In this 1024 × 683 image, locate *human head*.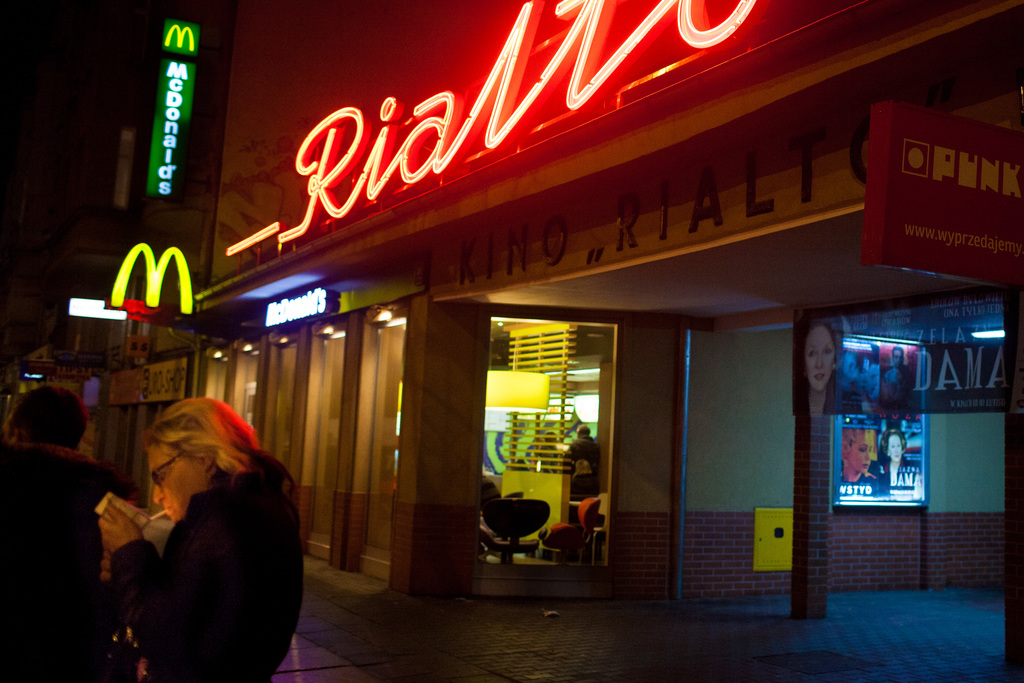
Bounding box: box=[840, 425, 870, 473].
